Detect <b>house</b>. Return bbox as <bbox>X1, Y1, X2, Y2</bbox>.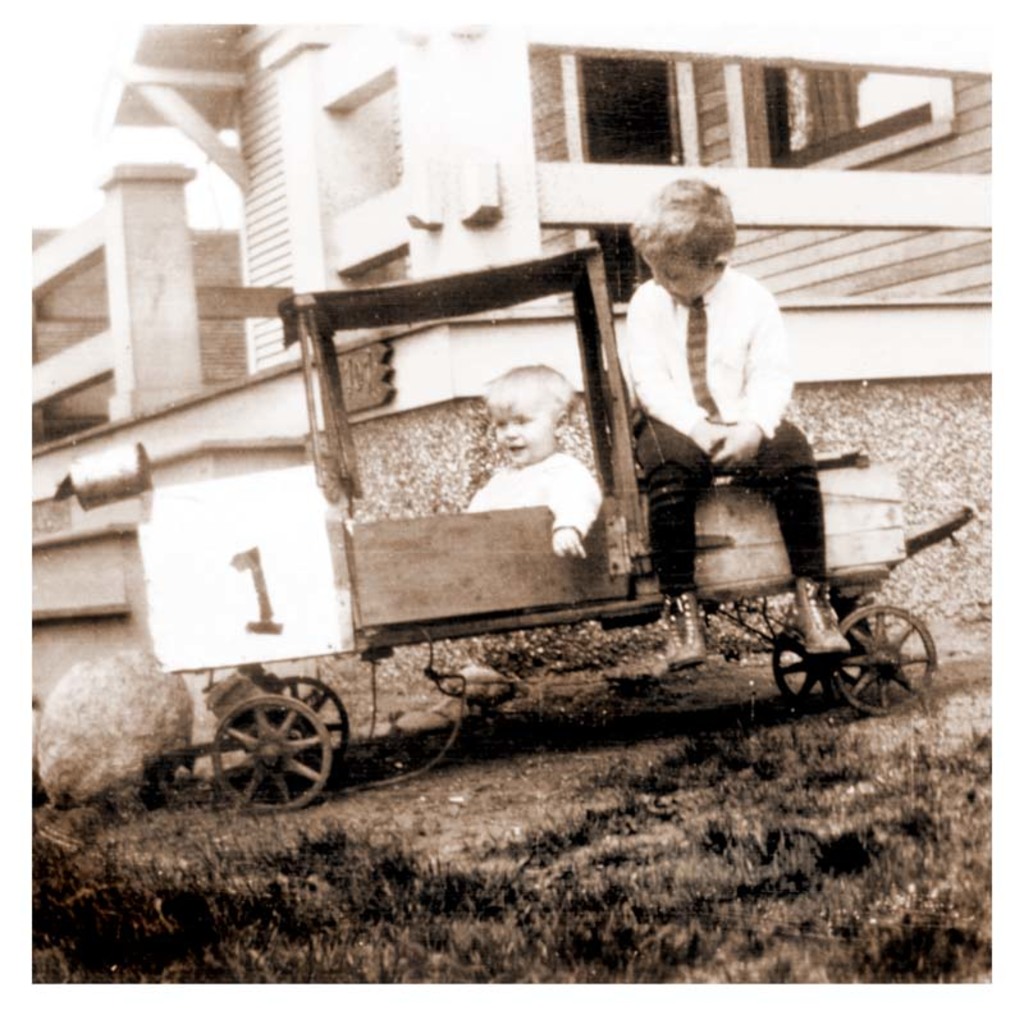
<bbox>23, 18, 995, 372</bbox>.
